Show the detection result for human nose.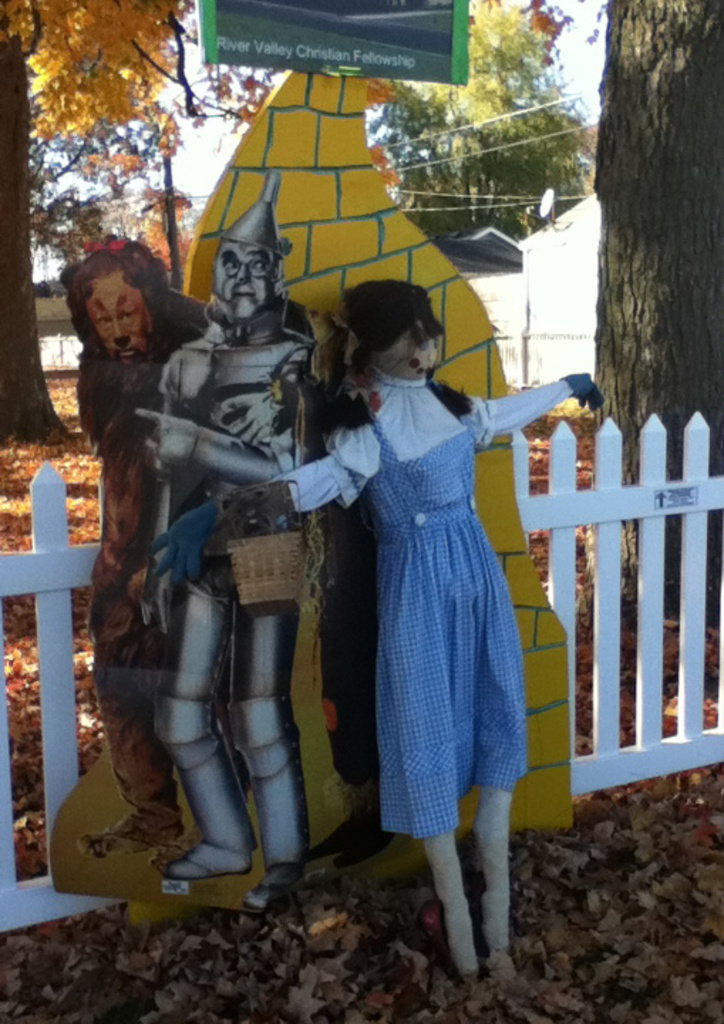
[112,326,132,346].
